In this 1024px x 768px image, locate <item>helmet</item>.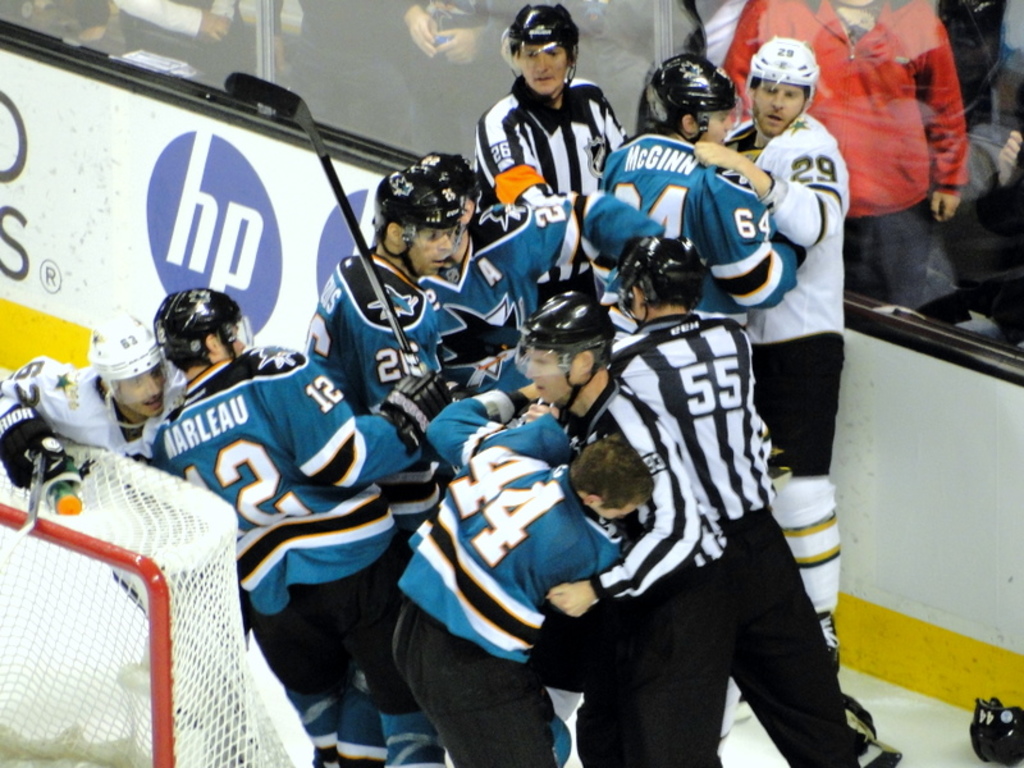
Bounding box: {"x1": 372, "y1": 164, "x2": 466, "y2": 279}.
